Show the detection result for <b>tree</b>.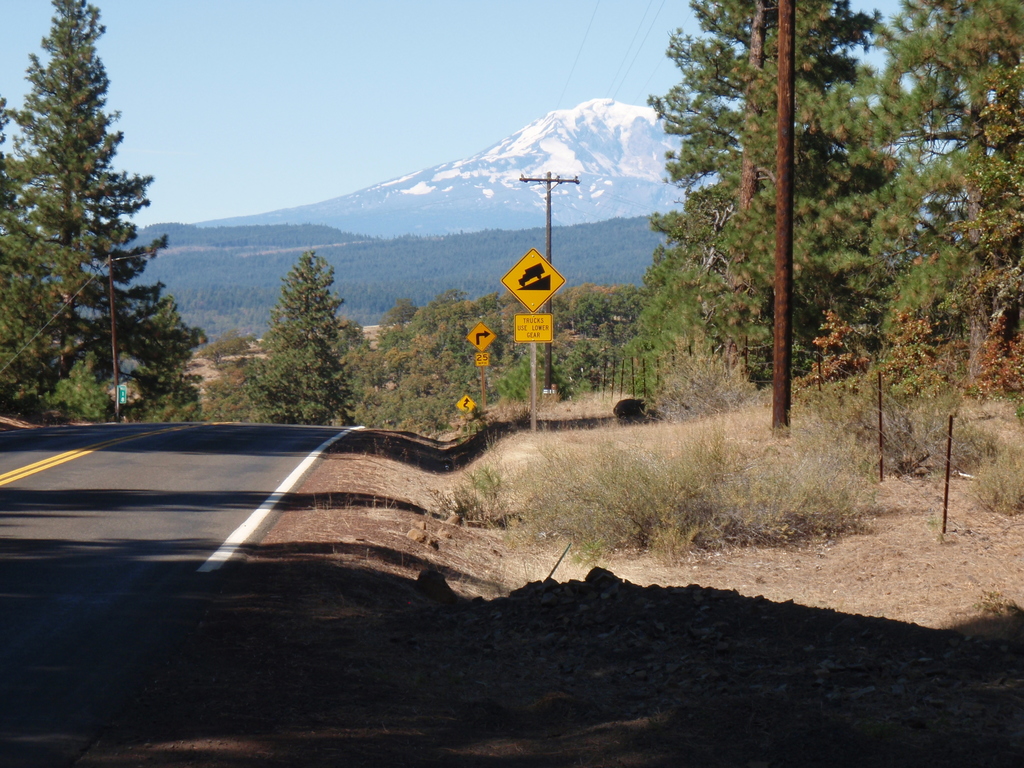
652/0/906/385.
